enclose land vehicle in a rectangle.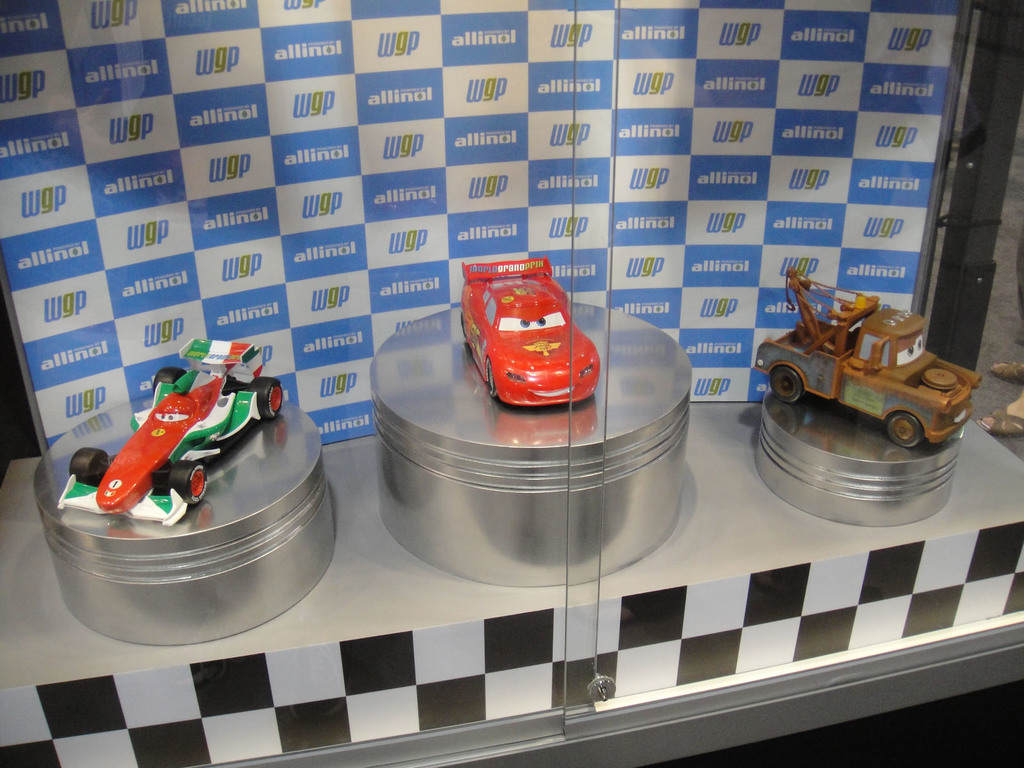
x1=461 y1=257 x2=600 y2=404.
